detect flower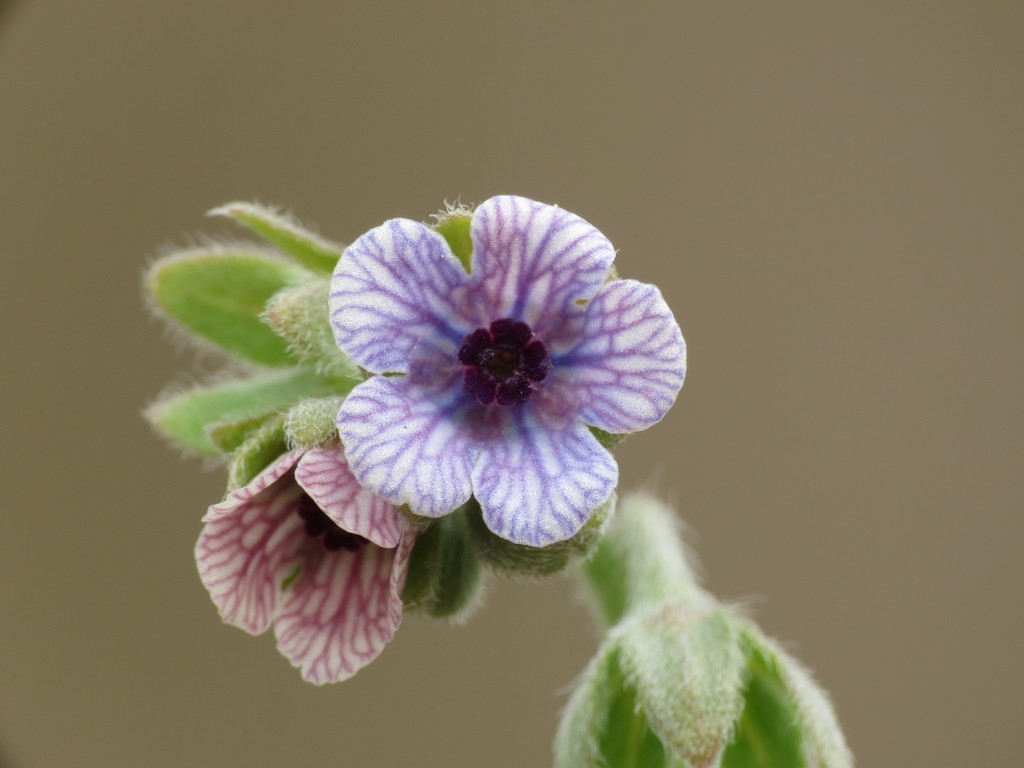
locate(301, 202, 676, 579)
